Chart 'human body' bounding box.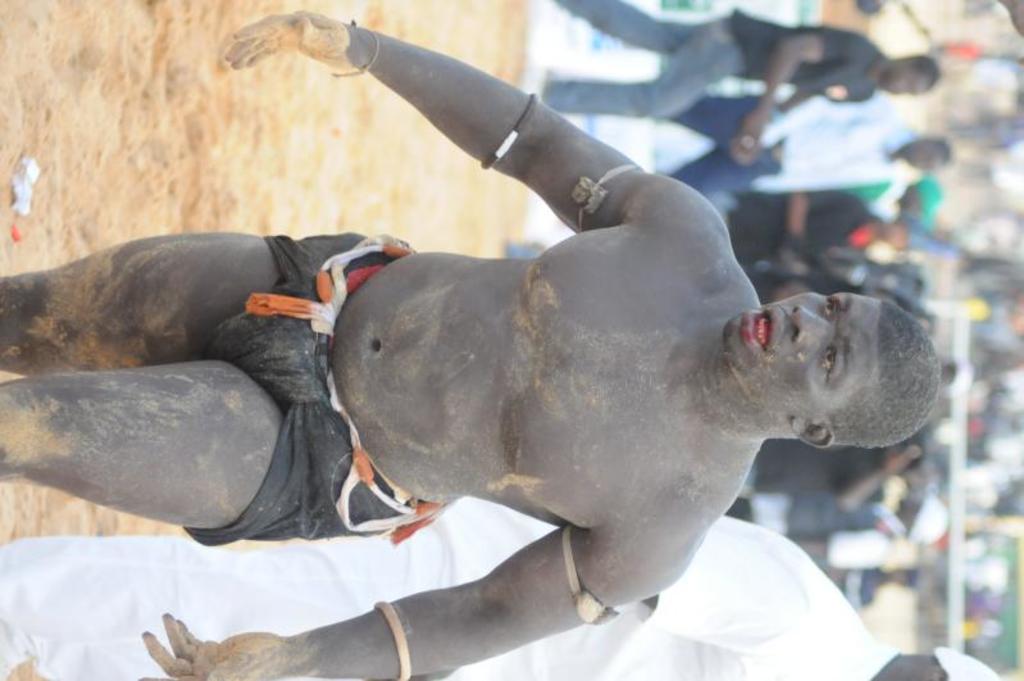
Charted: [534,0,932,117].
